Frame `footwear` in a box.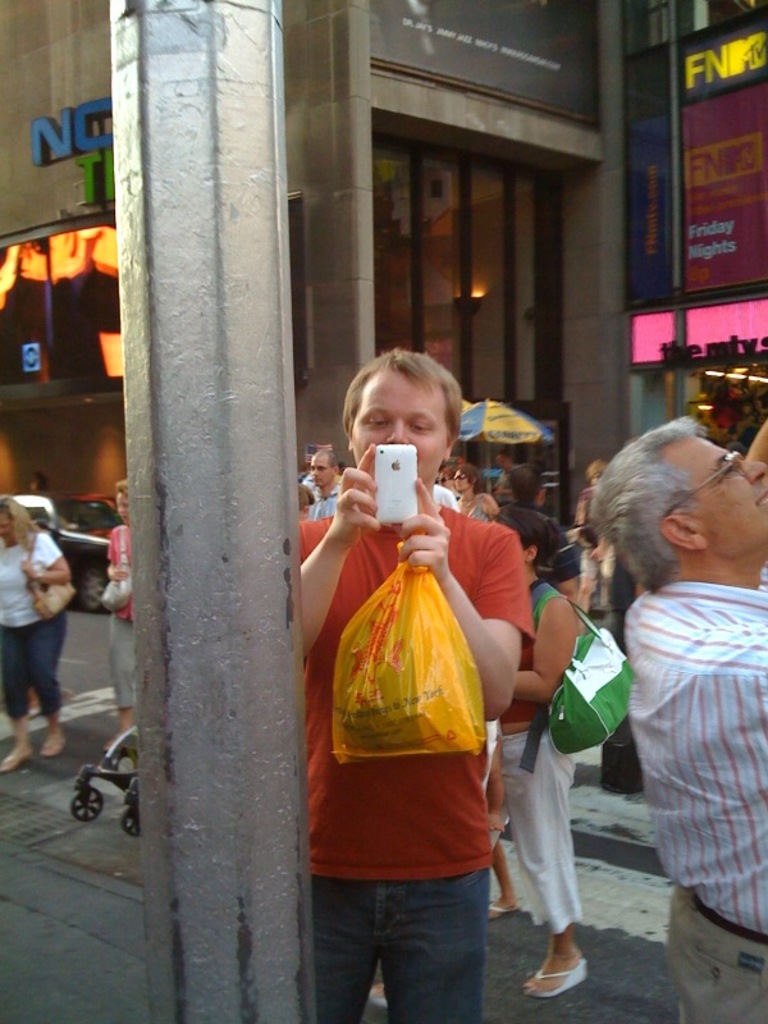
rect(0, 749, 33, 773).
